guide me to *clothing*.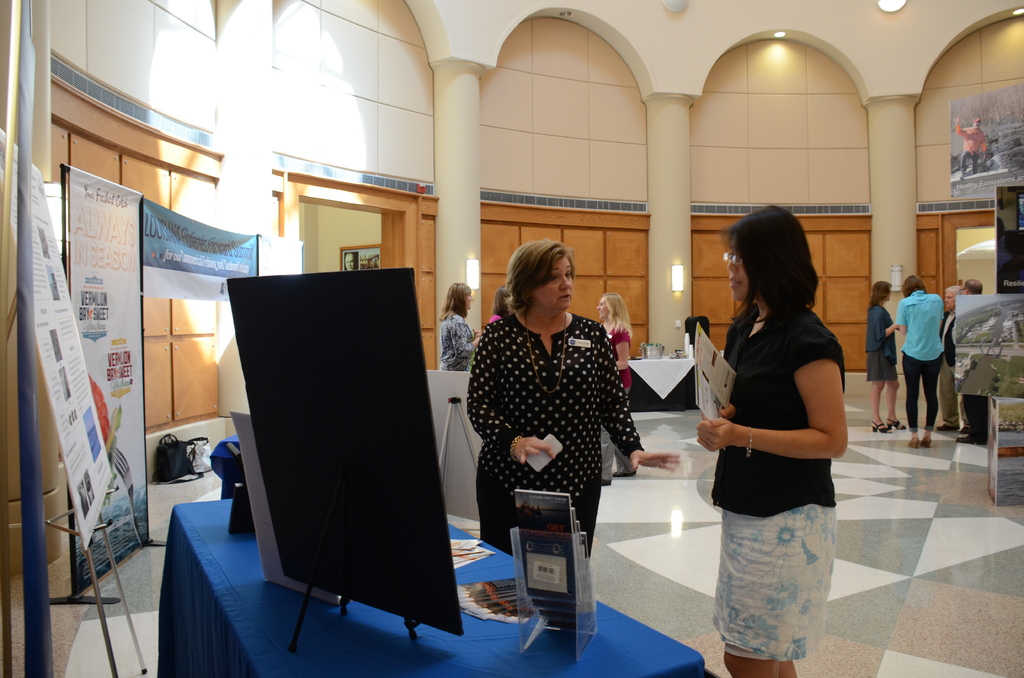
Guidance: box(467, 313, 639, 555).
